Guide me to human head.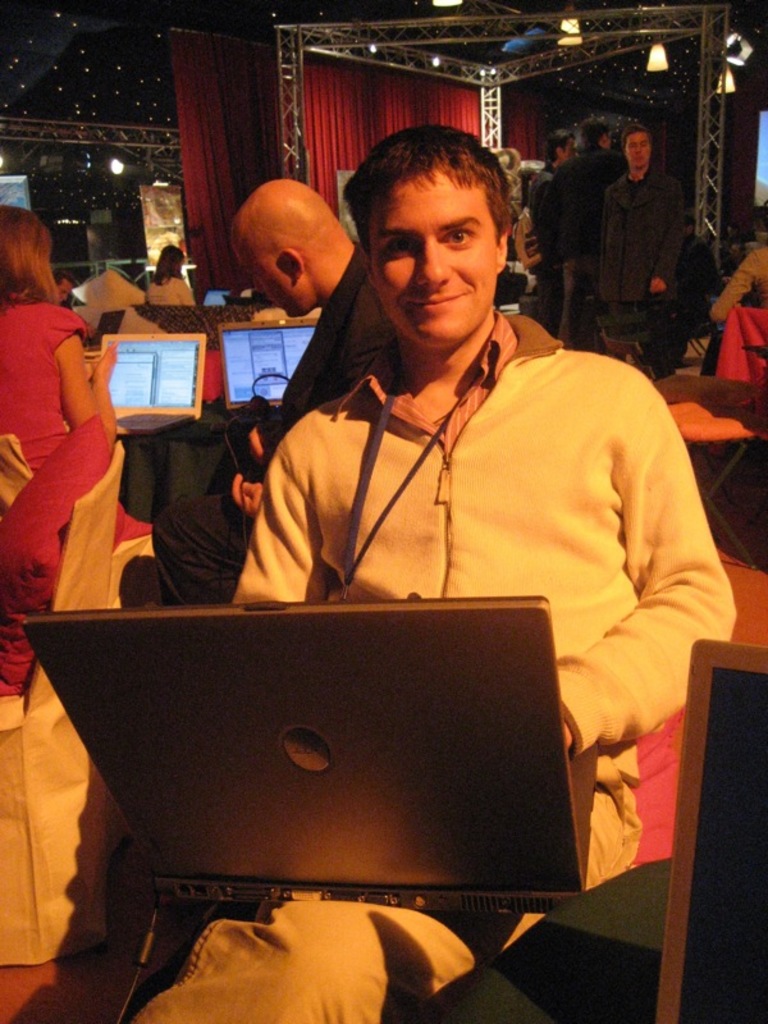
Guidance: 580, 119, 609, 151.
